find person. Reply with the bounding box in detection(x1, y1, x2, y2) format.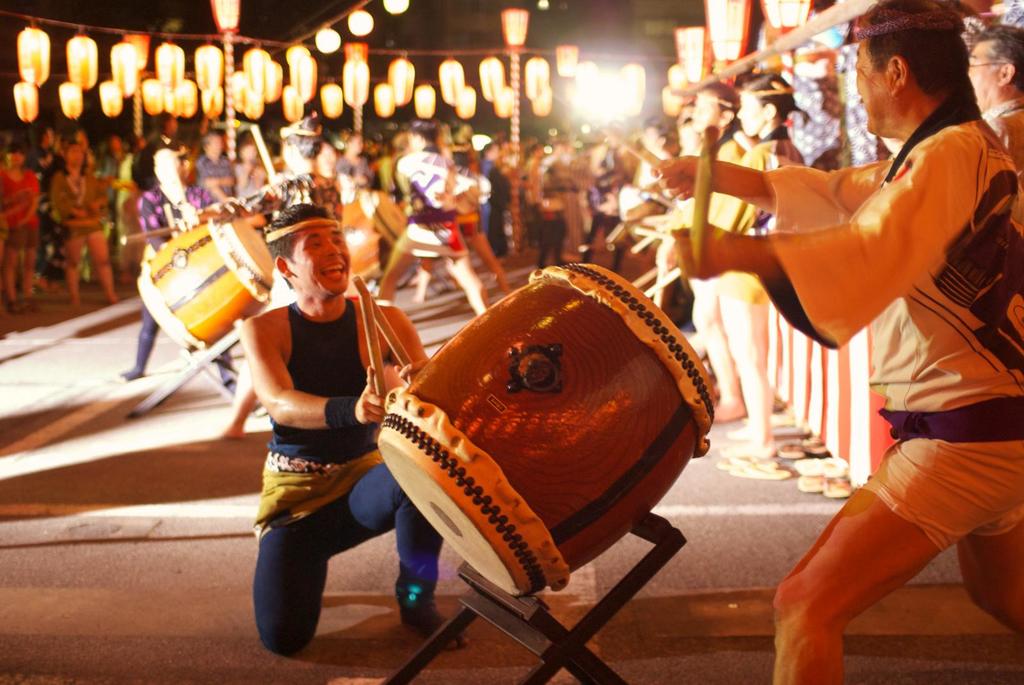
detection(170, 113, 348, 448).
